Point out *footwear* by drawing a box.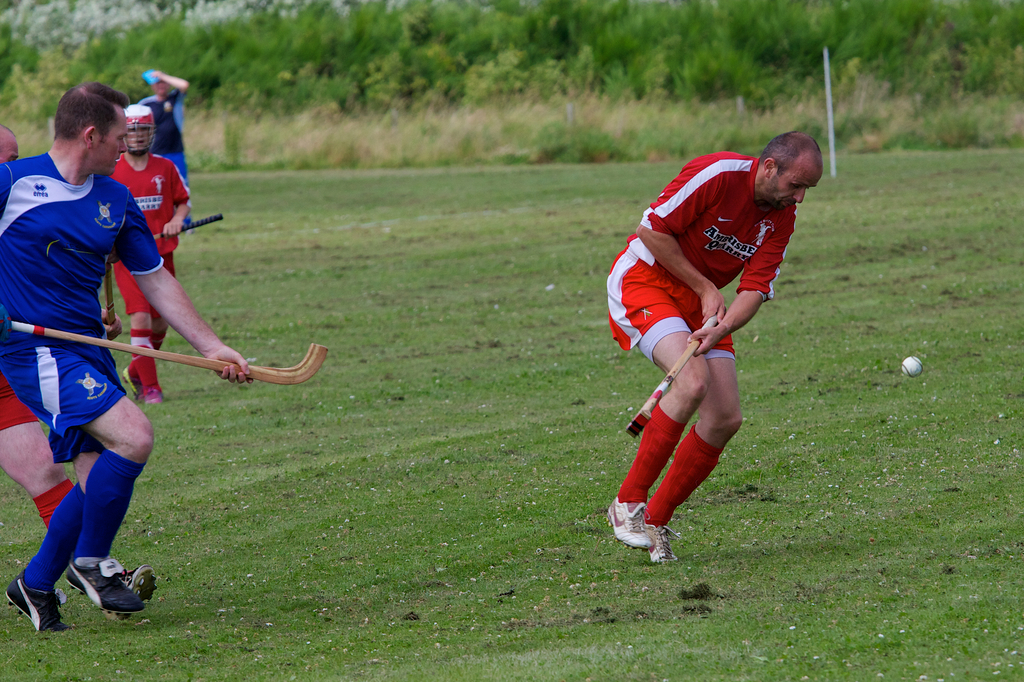
(607,498,653,551).
